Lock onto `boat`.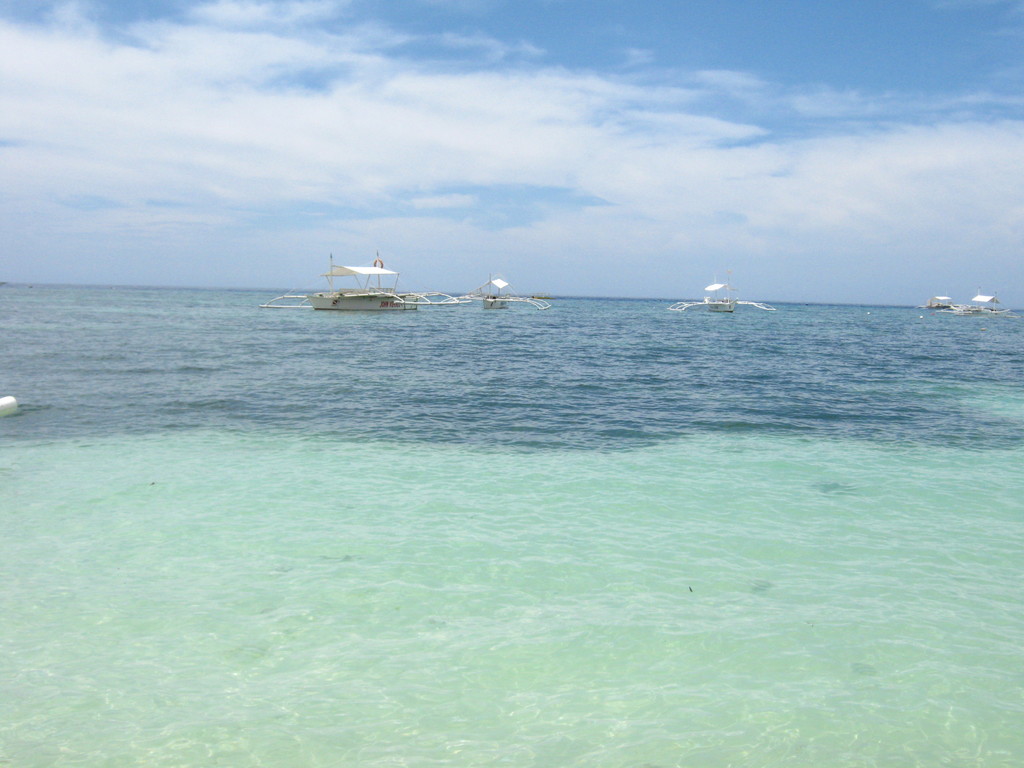
Locked: bbox(306, 233, 417, 319).
